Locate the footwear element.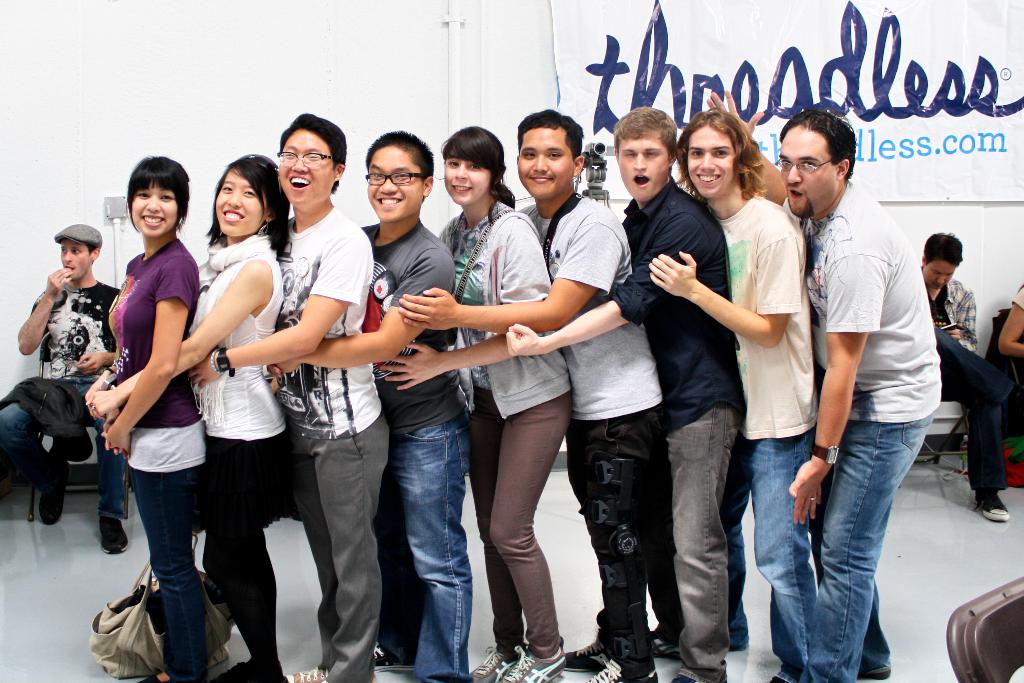
Element bbox: select_region(972, 491, 1007, 521).
